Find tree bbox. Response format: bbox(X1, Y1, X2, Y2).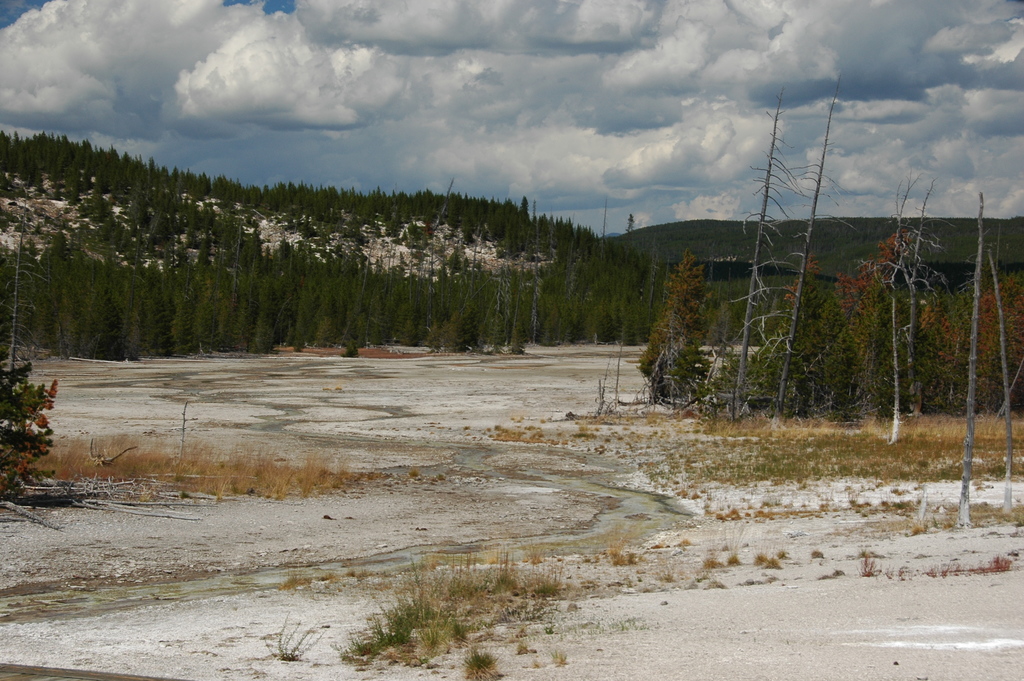
bbox(388, 268, 423, 340).
